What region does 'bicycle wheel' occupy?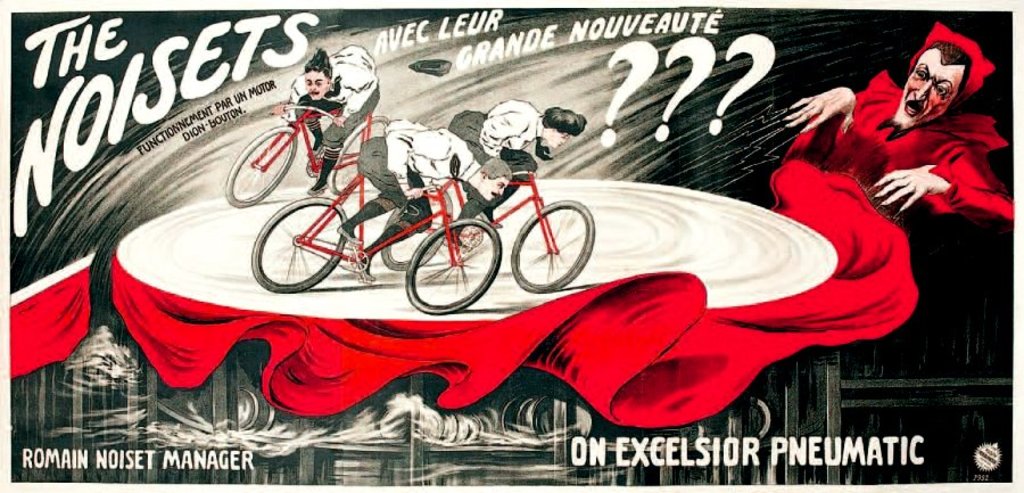
<box>406,217,502,317</box>.
